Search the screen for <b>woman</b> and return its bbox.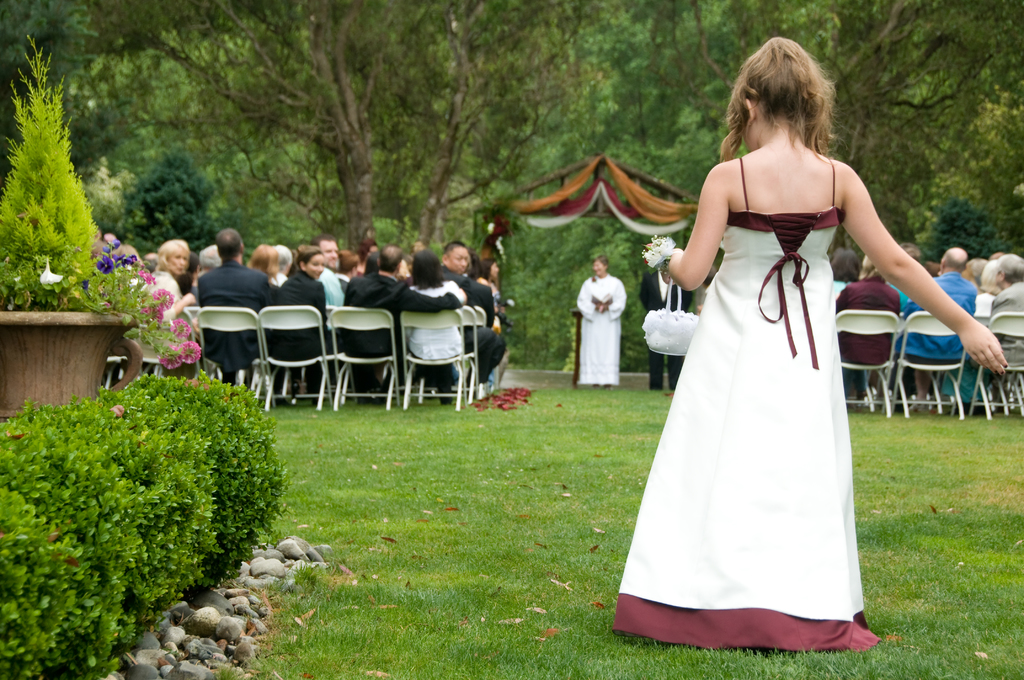
Found: crop(576, 254, 631, 388).
